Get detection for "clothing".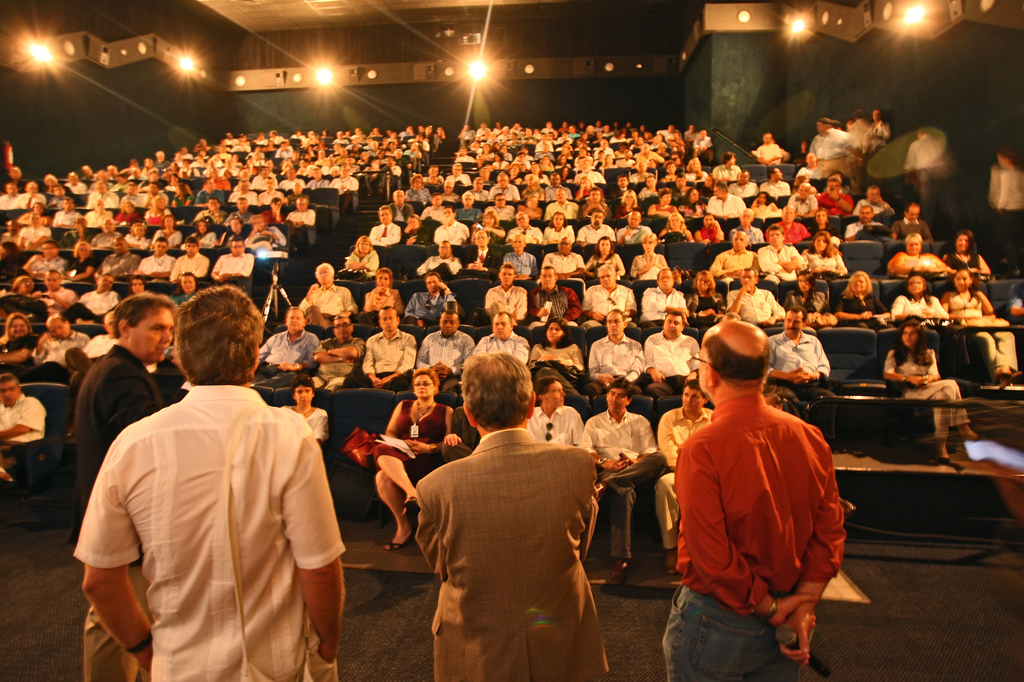
Detection: l=728, t=225, r=763, b=242.
